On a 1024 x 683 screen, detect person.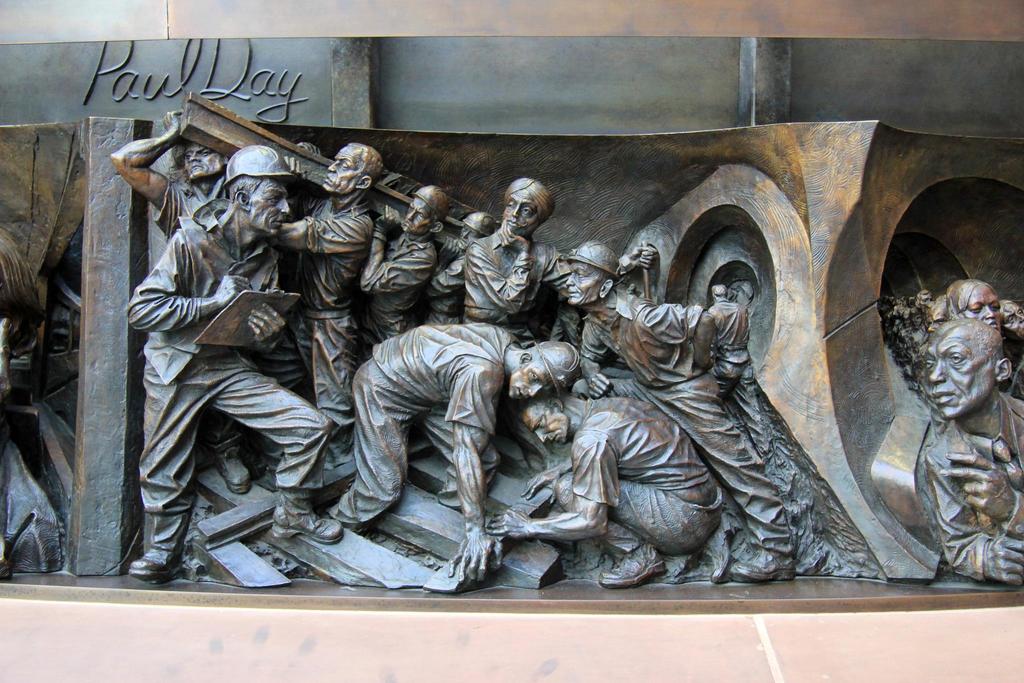
<bbox>925, 322, 1023, 592</bbox>.
